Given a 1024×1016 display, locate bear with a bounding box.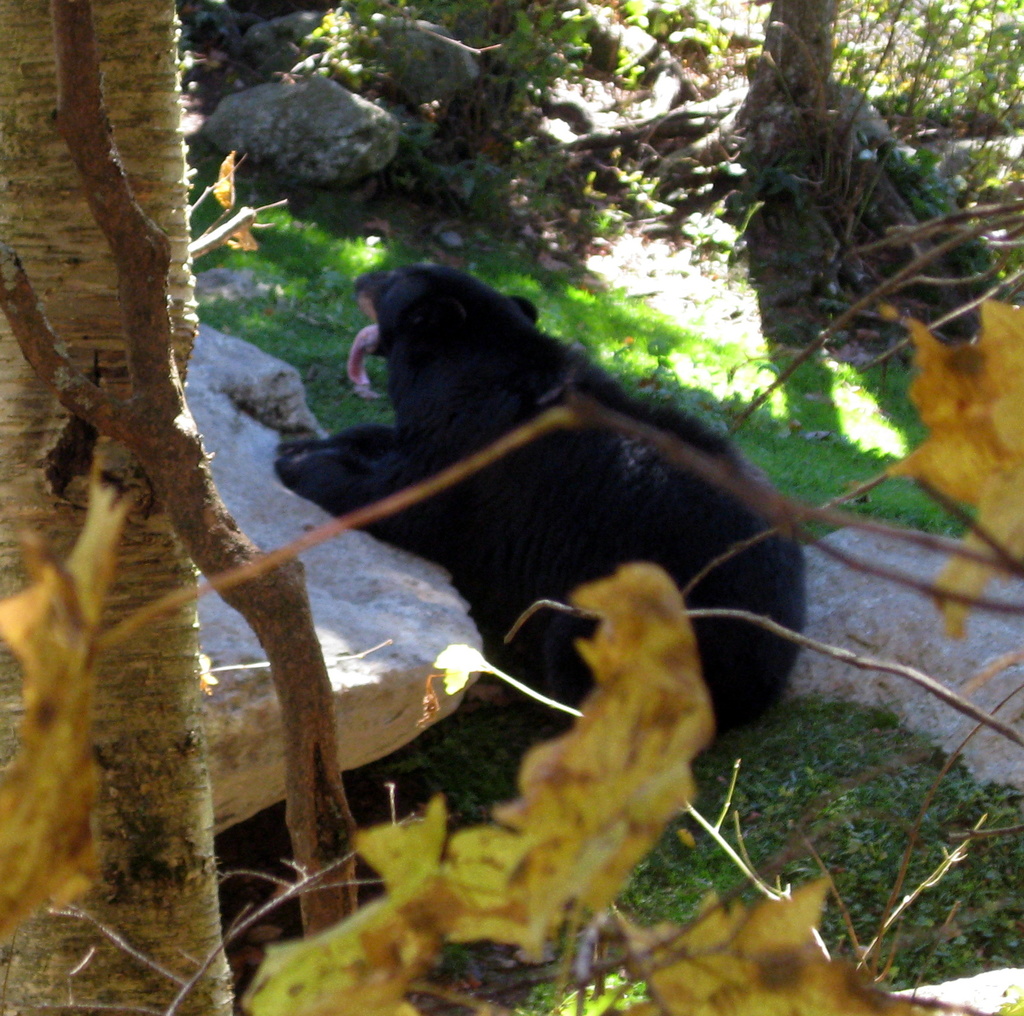
Located: bbox=[272, 265, 806, 735].
